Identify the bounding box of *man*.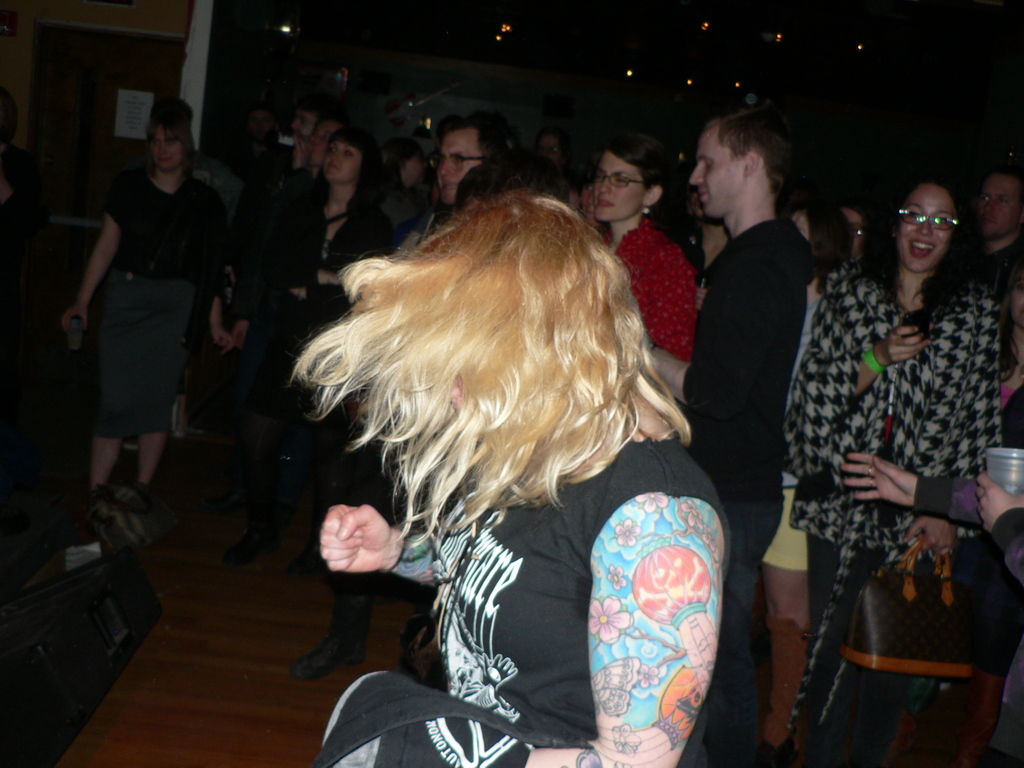
430/116/508/221.
